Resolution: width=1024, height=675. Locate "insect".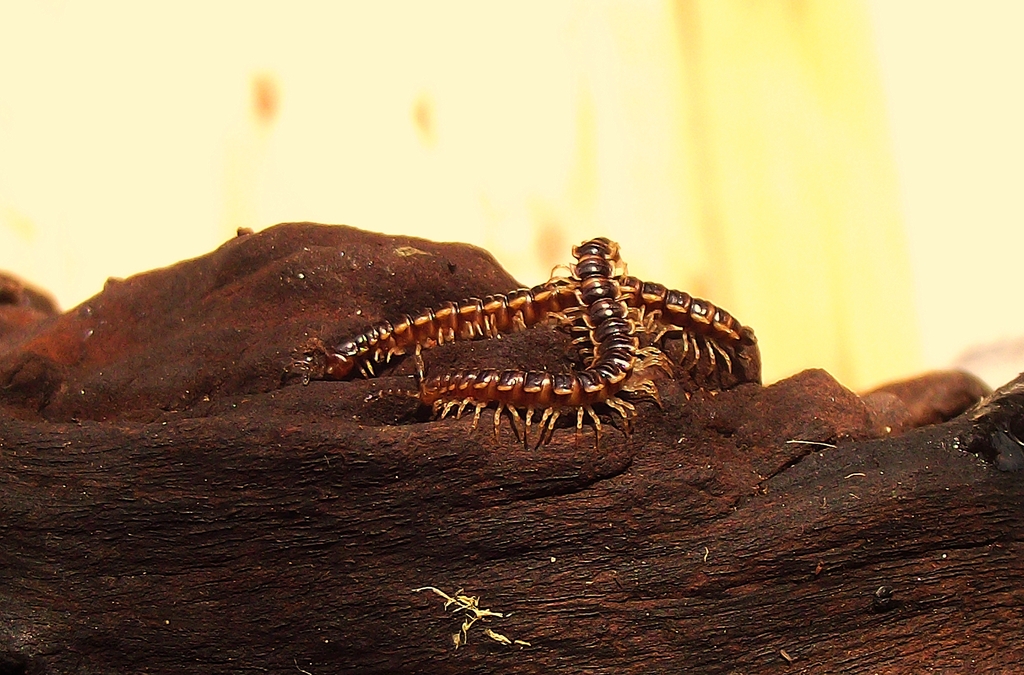
pyautogui.locateOnScreen(358, 236, 676, 442).
